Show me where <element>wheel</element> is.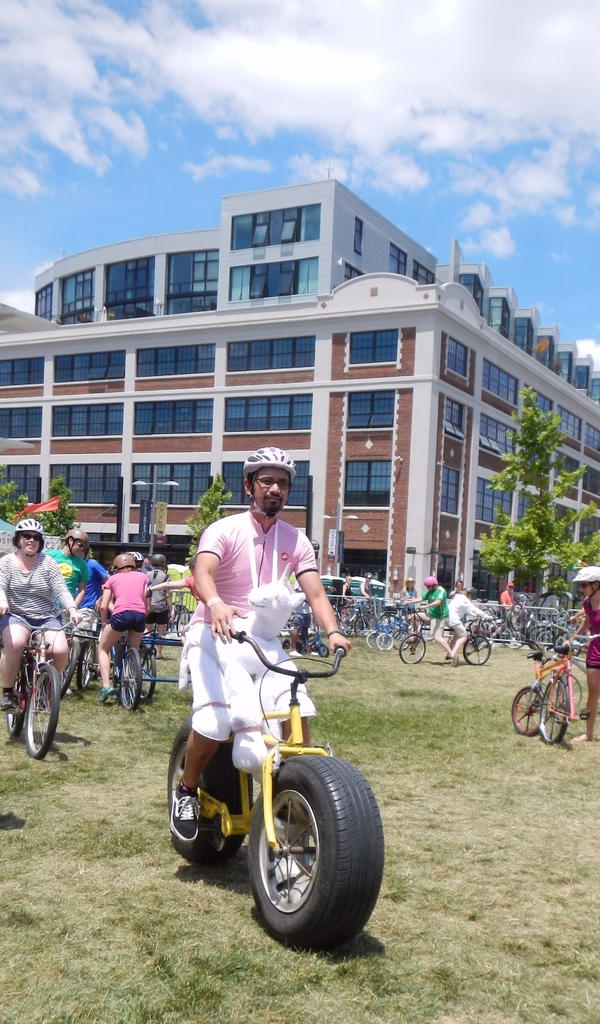
<element>wheel</element> is at (295,639,302,655).
